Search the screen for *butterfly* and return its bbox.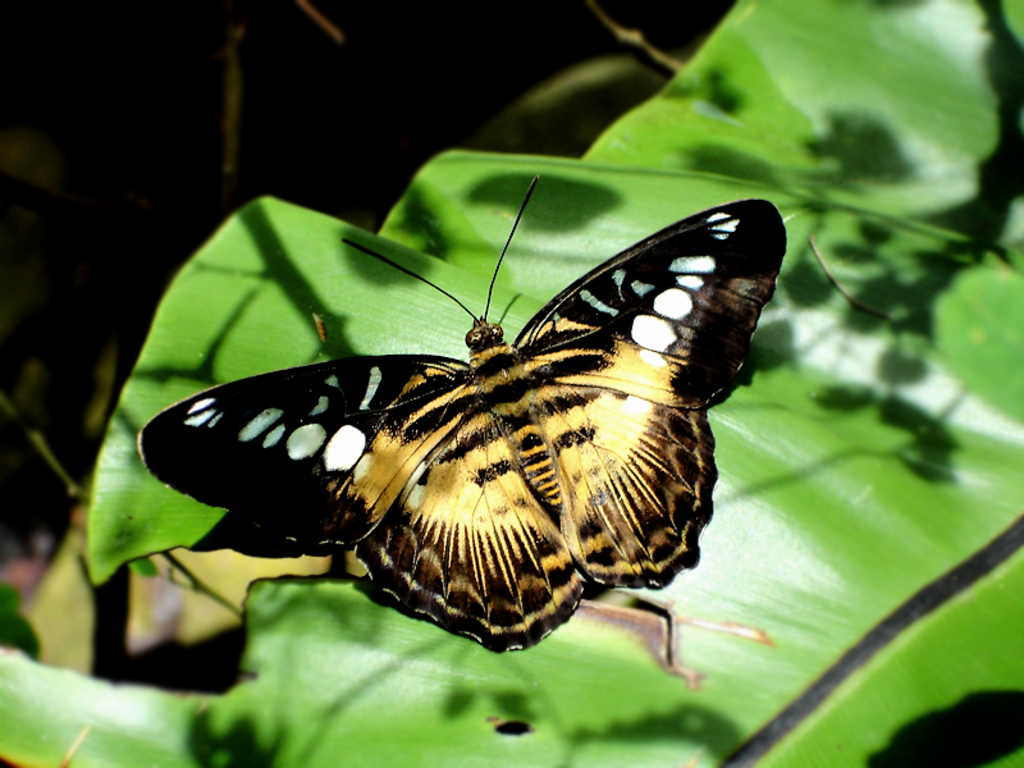
Found: 122:164:797:657.
